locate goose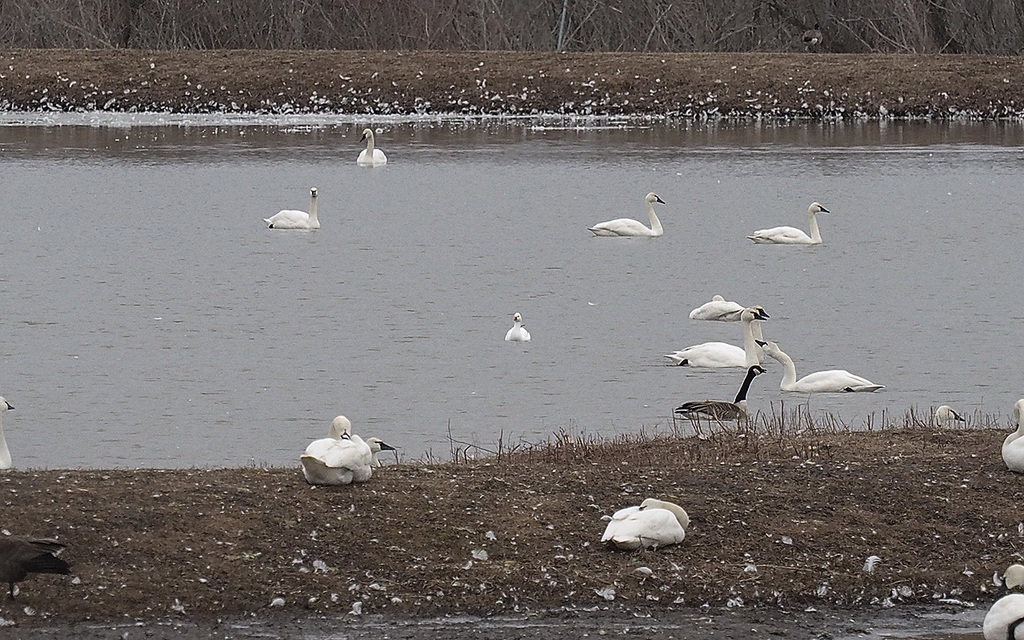
x1=503, y1=310, x2=533, y2=341
